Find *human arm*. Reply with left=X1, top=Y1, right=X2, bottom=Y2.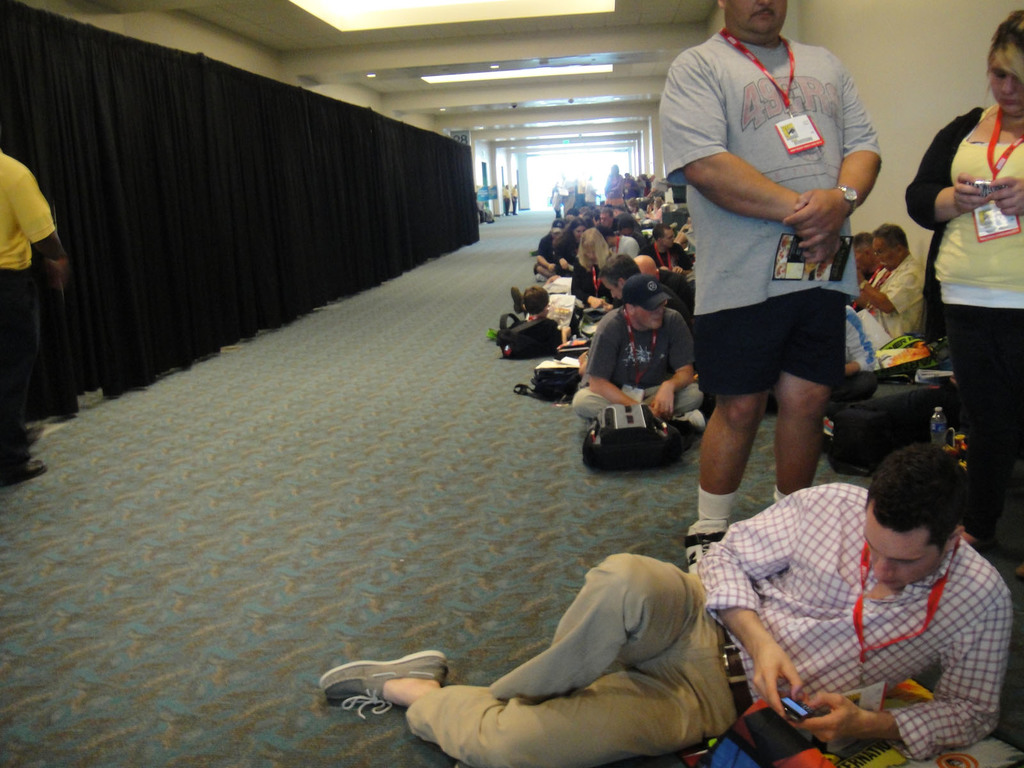
left=694, top=484, right=826, bottom=722.
